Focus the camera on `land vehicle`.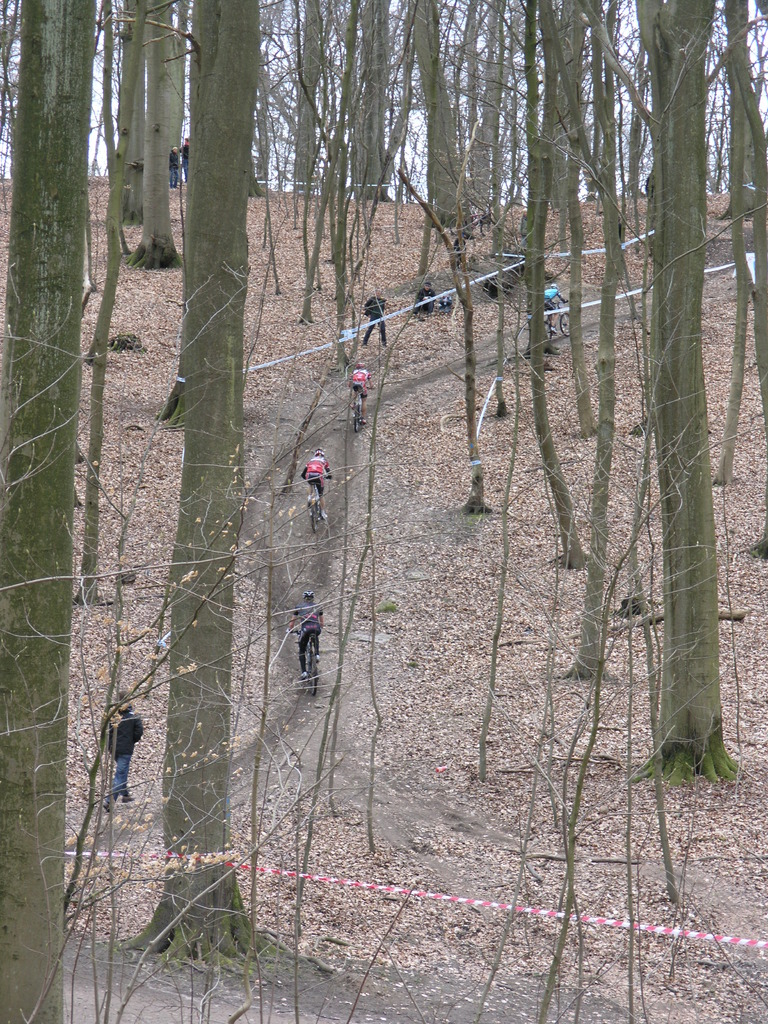
Focus region: <box>346,381,367,426</box>.
